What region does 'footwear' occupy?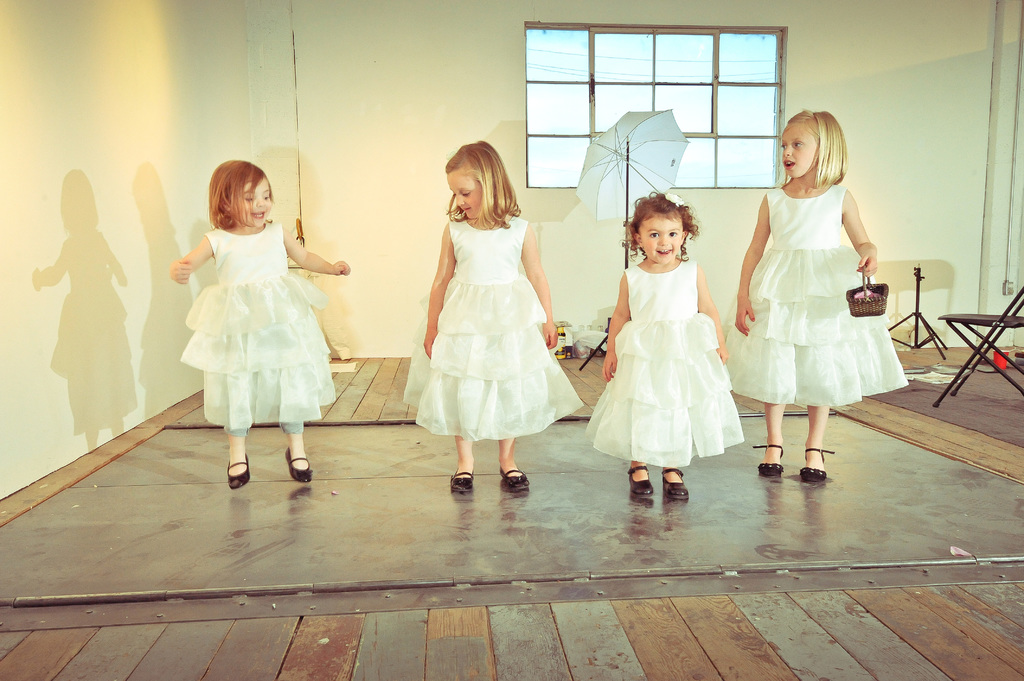
(289, 446, 315, 483).
